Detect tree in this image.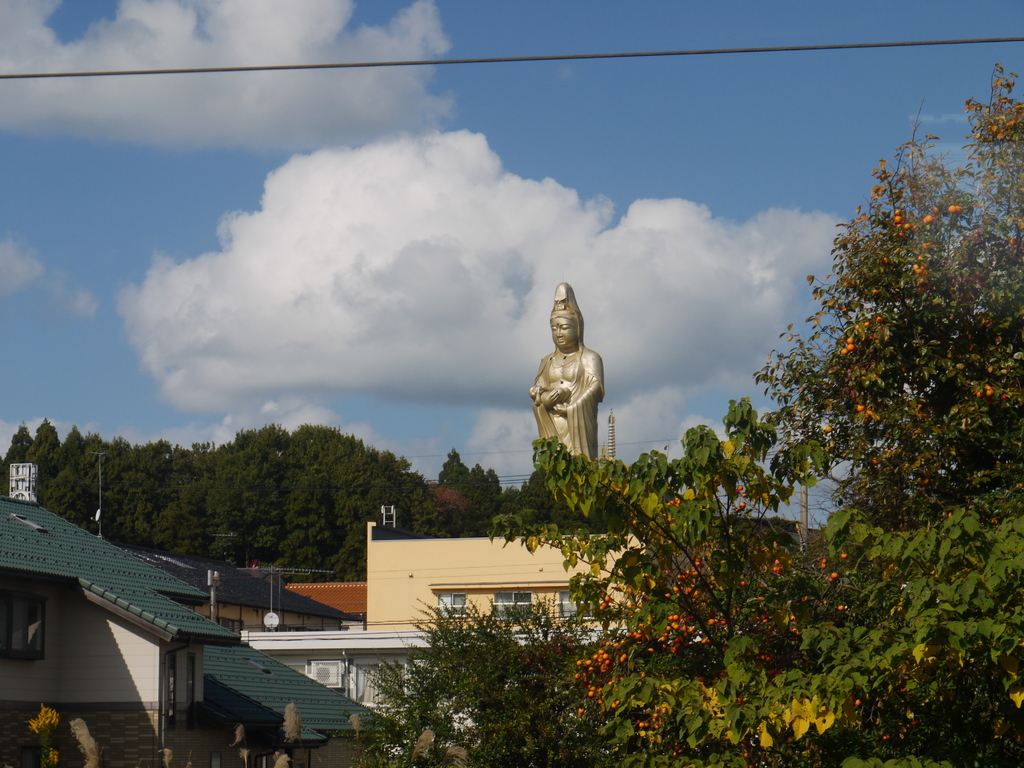
Detection: Rect(0, 419, 490, 579).
